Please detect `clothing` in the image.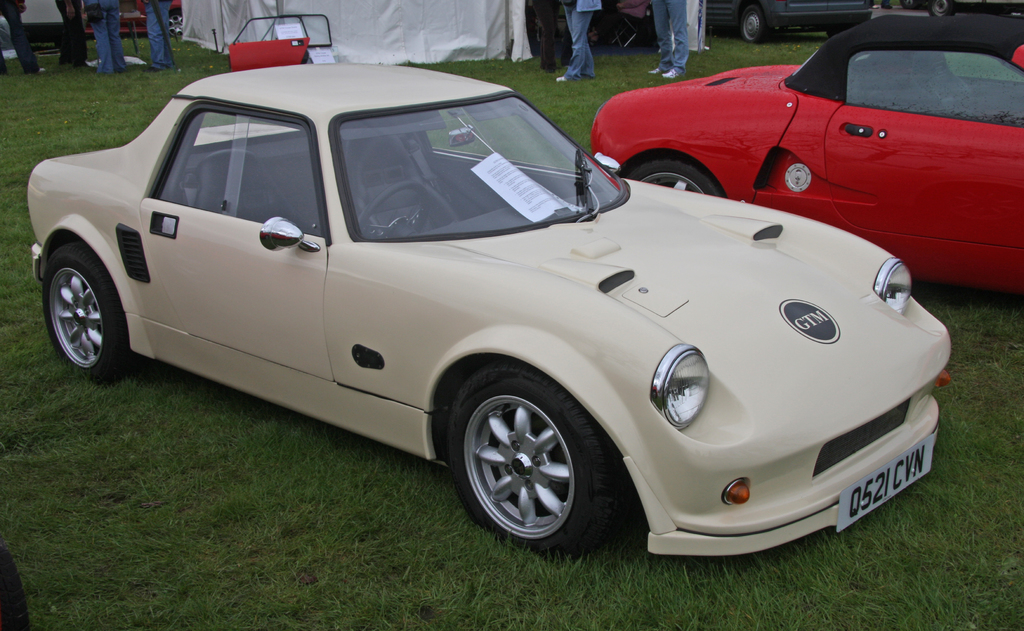
(548, 0, 609, 80).
